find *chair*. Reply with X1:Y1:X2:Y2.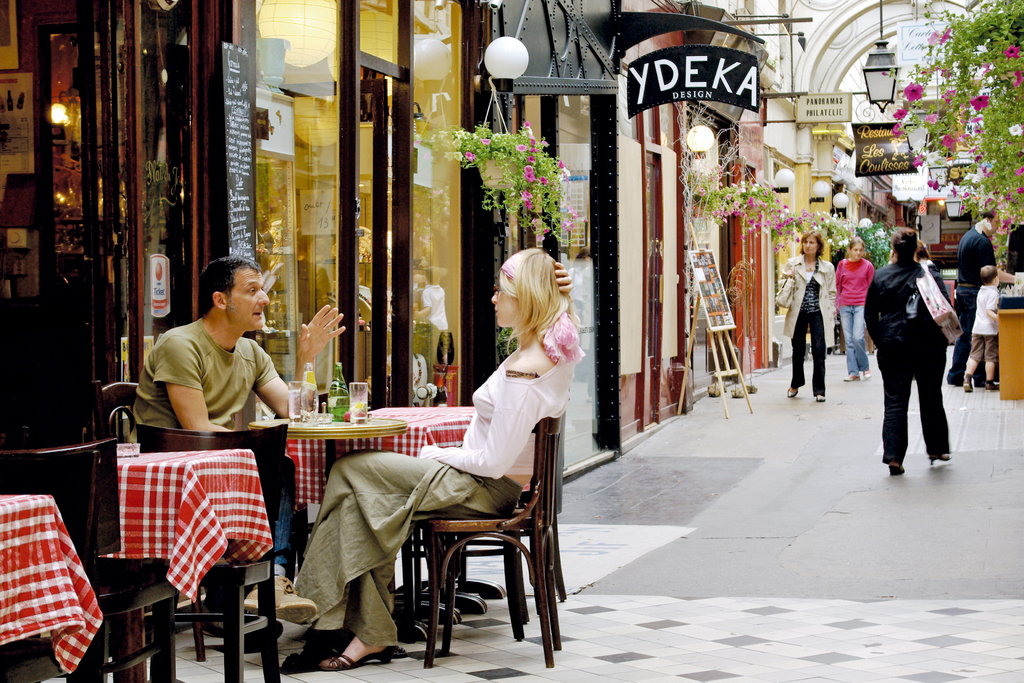
0:435:176:682.
